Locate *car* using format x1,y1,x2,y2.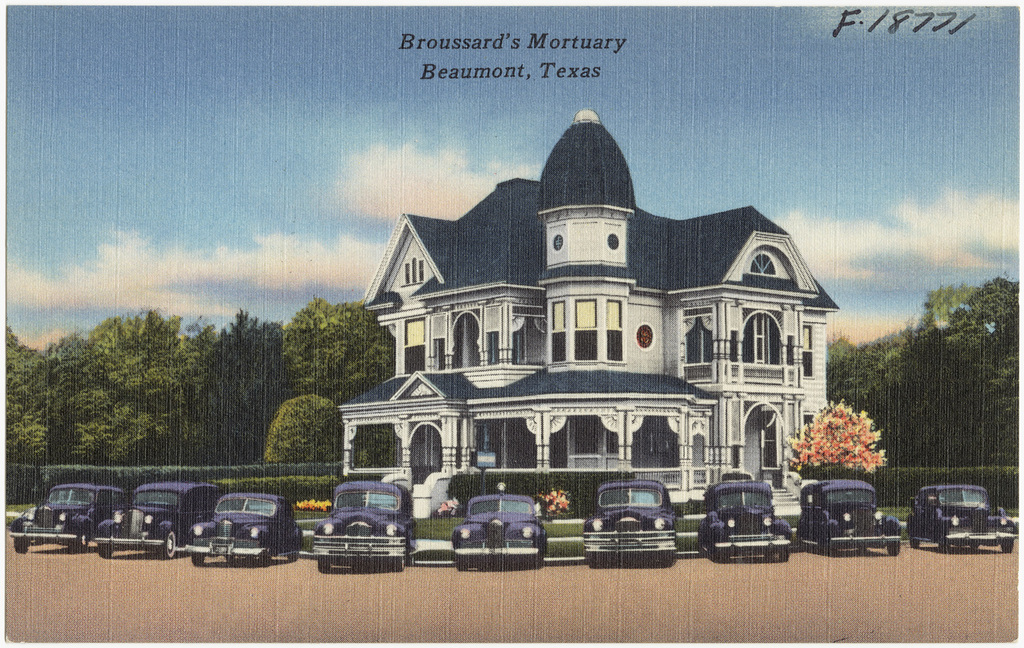
96,475,227,562.
